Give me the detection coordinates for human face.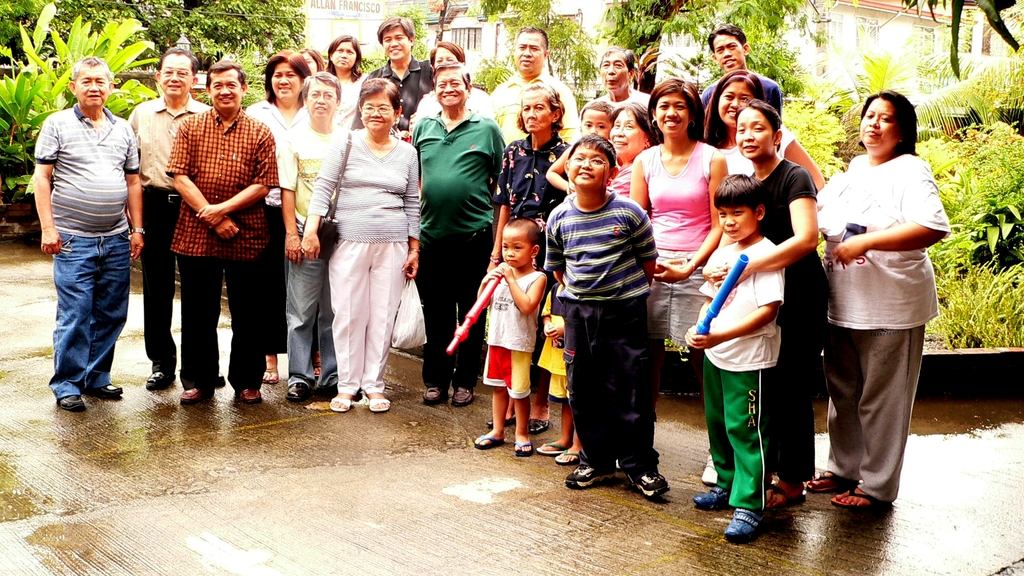
rect(735, 106, 777, 160).
